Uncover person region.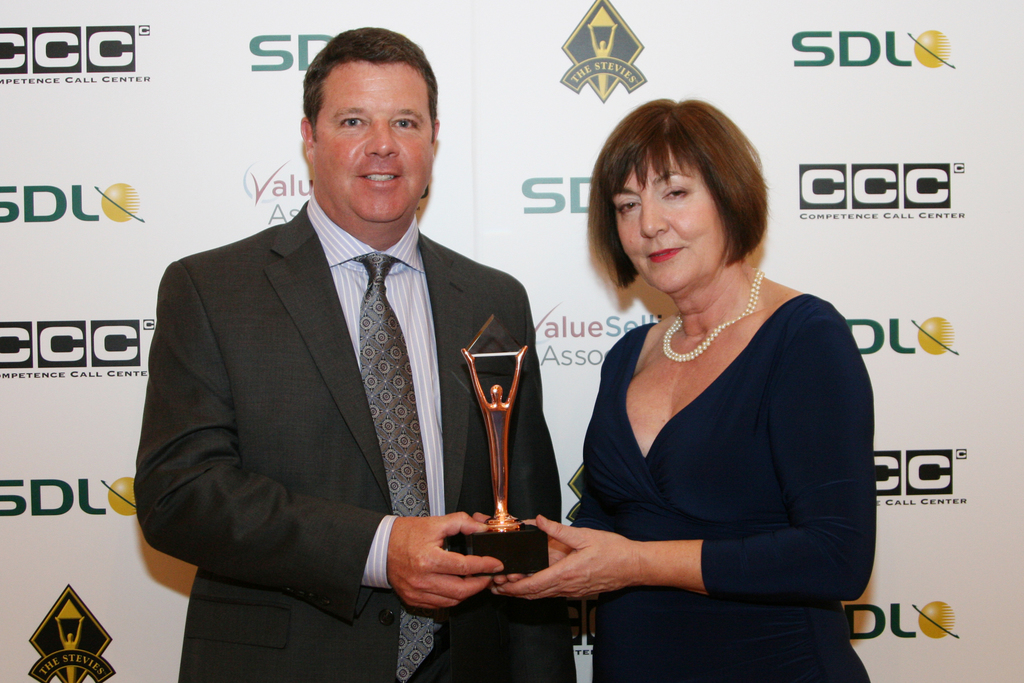
Uncovered: <region>132, 24, 579, 682</region>.
